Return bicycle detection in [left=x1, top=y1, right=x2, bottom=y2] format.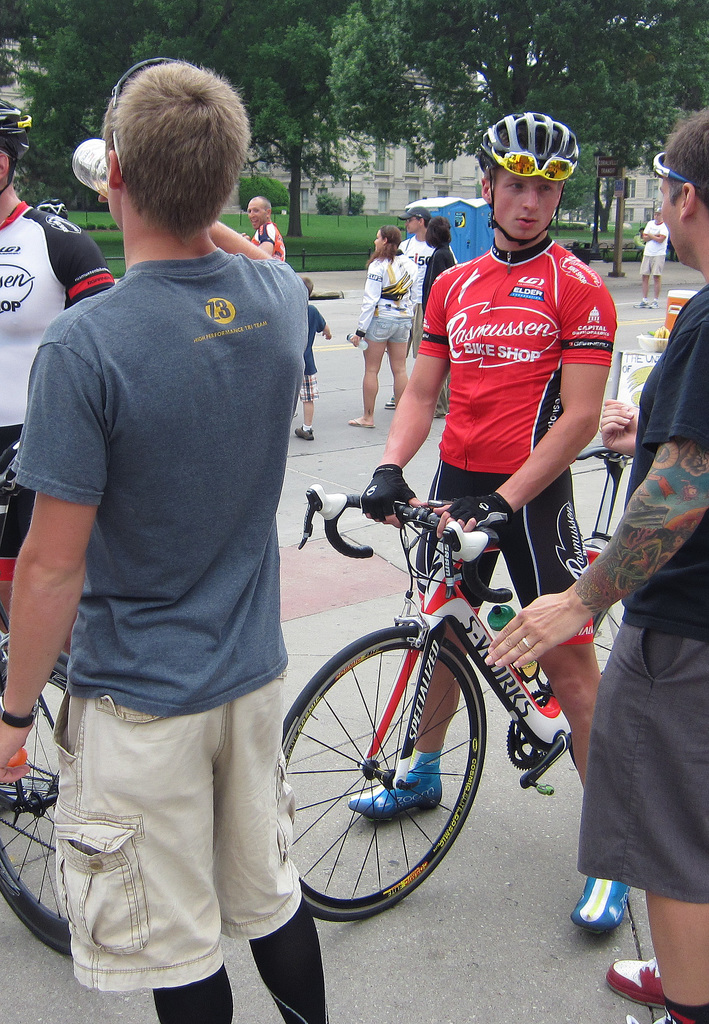
[left=0, top=627, right=74, bottom=960].
